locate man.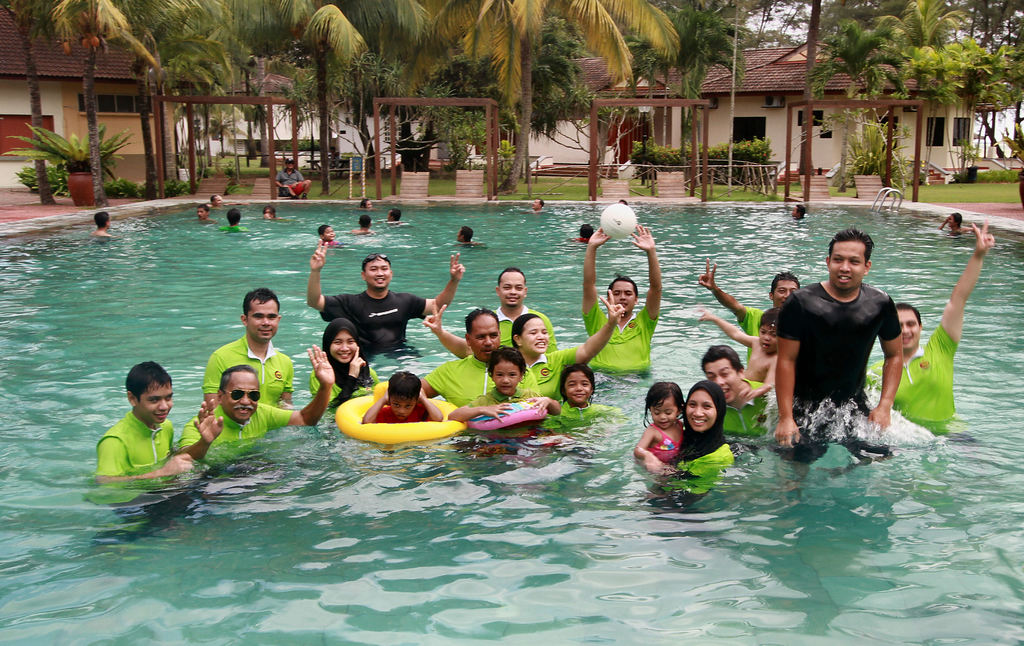
Bounding box: locate(420, 303, 545, 410).
